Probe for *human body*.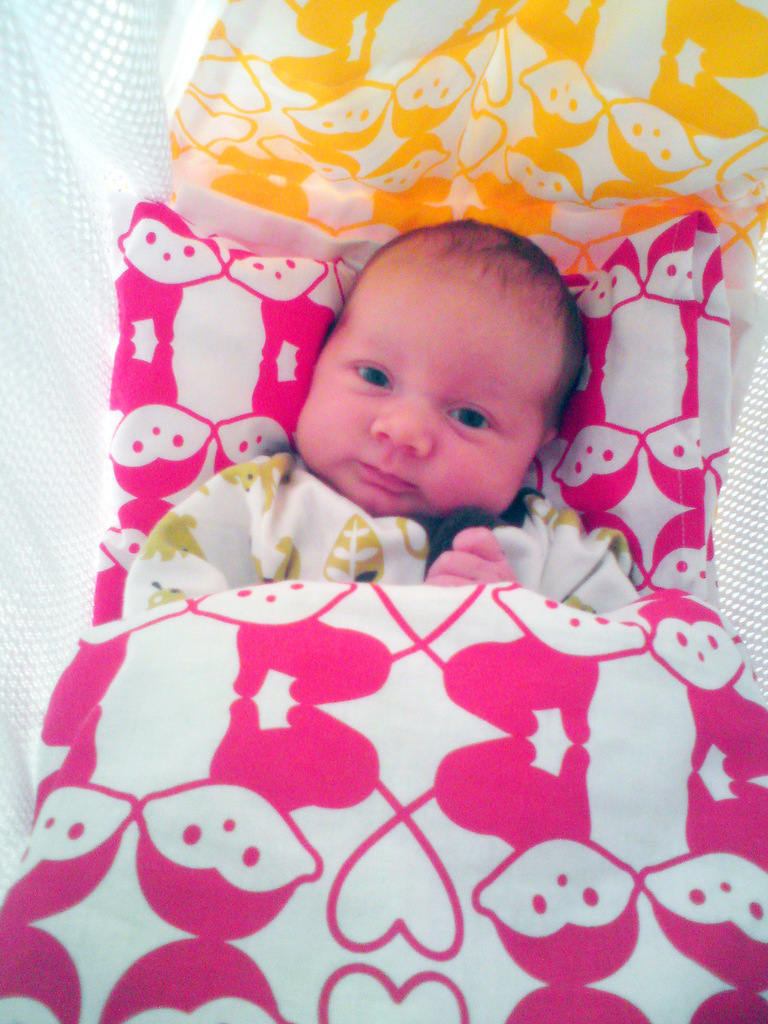
Probe result: (left=300, top=214, right=594, bottom=590).
